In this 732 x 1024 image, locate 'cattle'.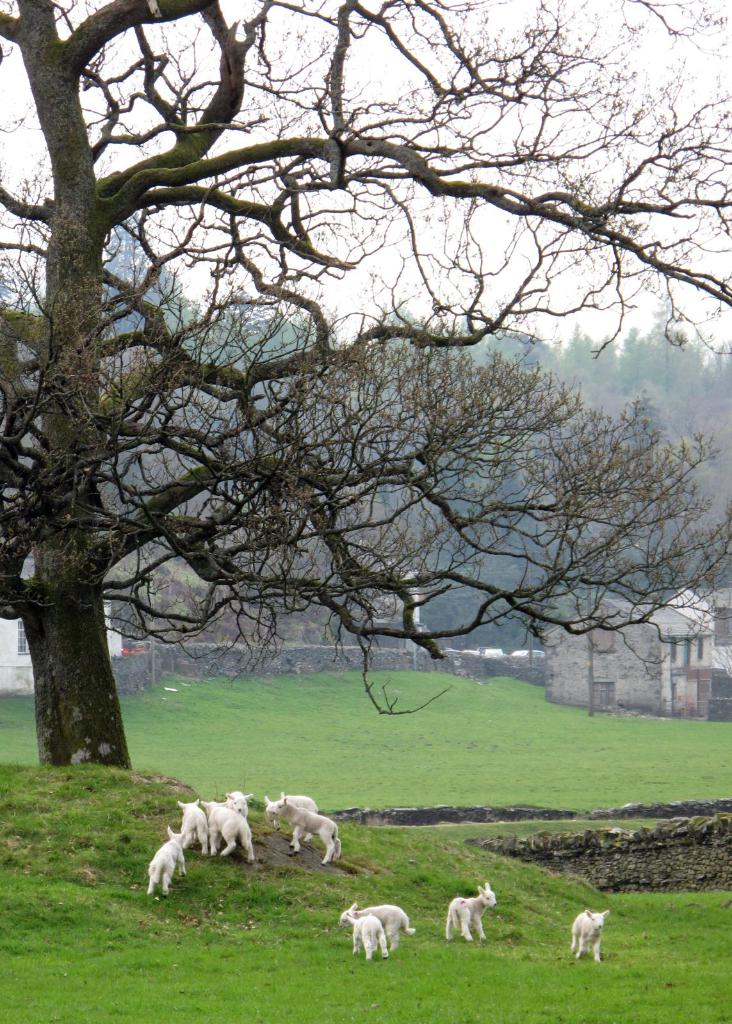
Bounding box: box(143, 825, 189, 897).
